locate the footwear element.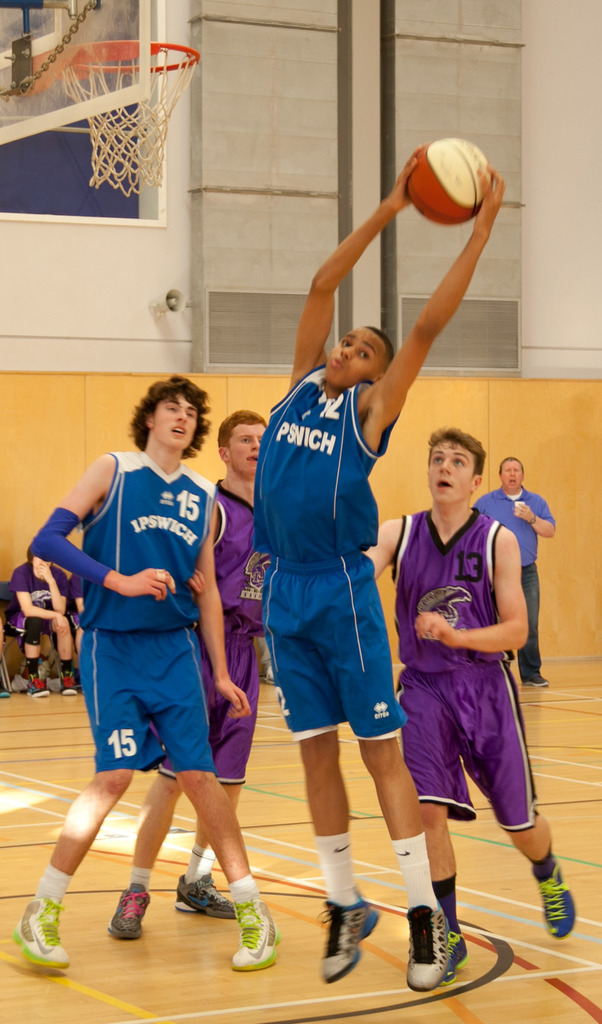
Element bbox: left=169, top=870, right=229, bottom=917.
